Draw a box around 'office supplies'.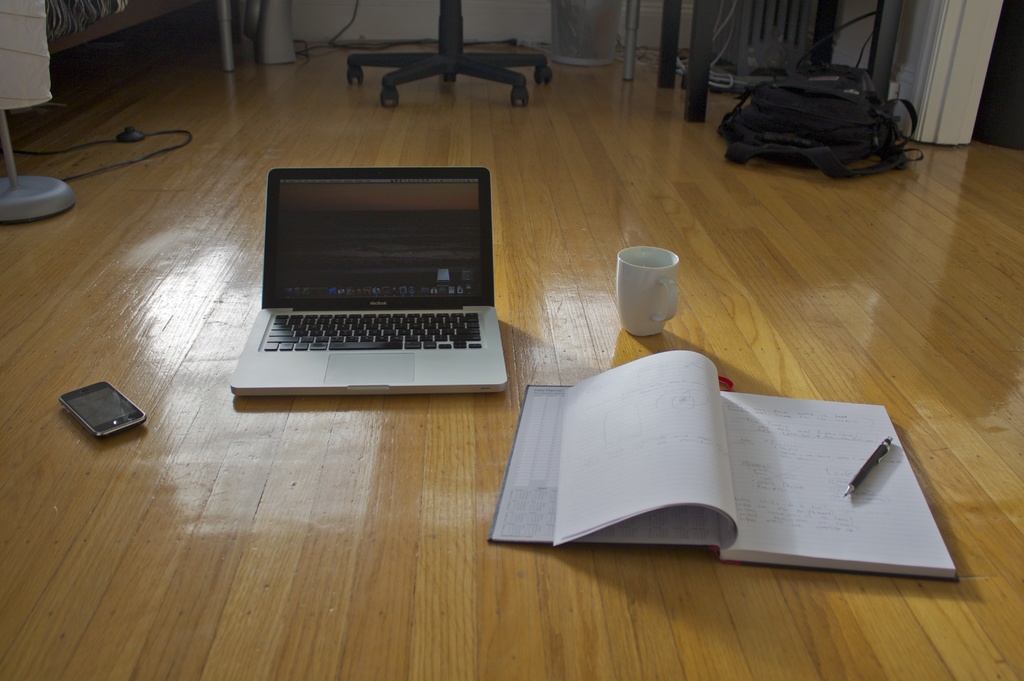
rect(620, 0, 899, 115).
